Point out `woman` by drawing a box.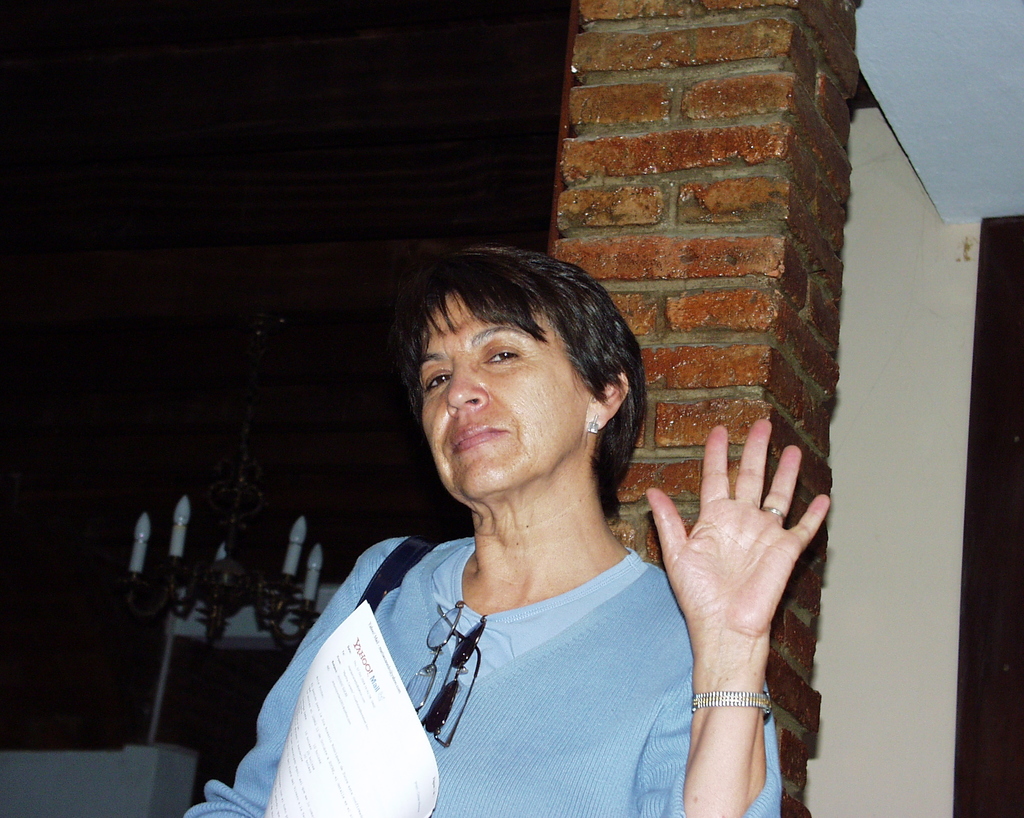
(177, 224, 835, 817).
